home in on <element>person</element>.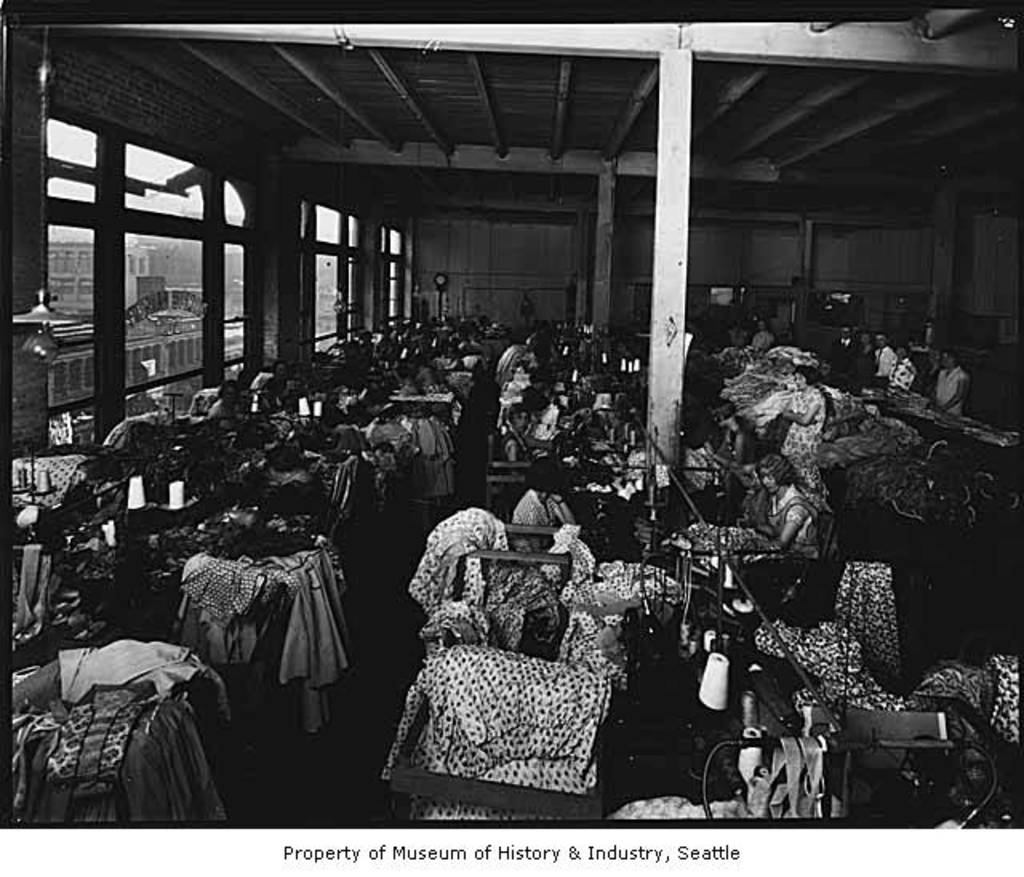
Homed in at region(766, 459, 834, 563).
